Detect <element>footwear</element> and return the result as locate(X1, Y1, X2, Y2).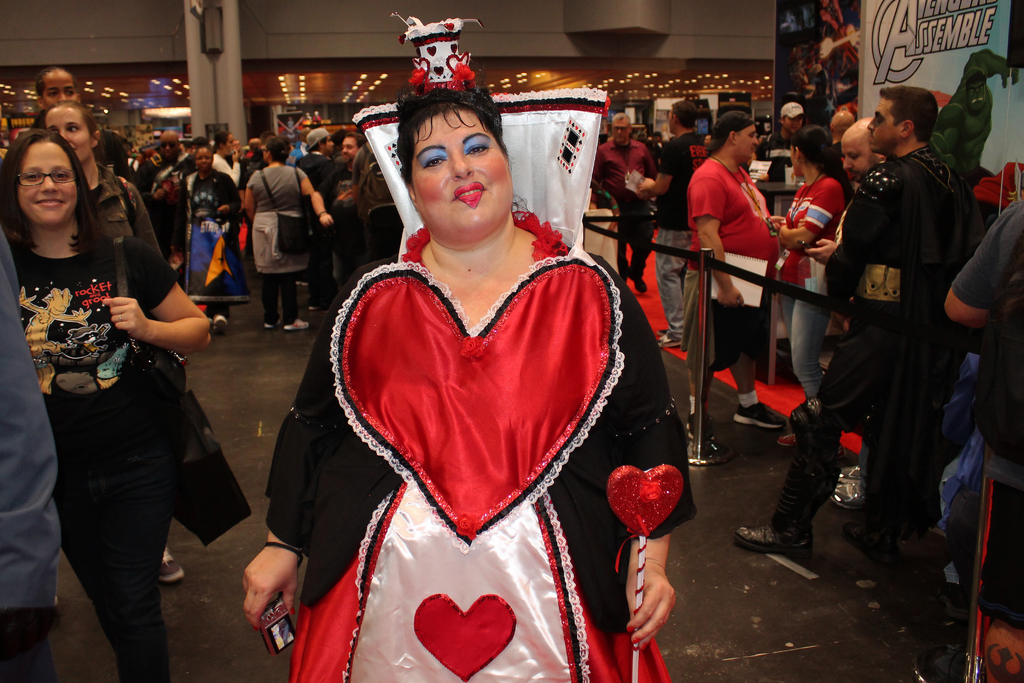
locate(213, 309, 238, 336).
